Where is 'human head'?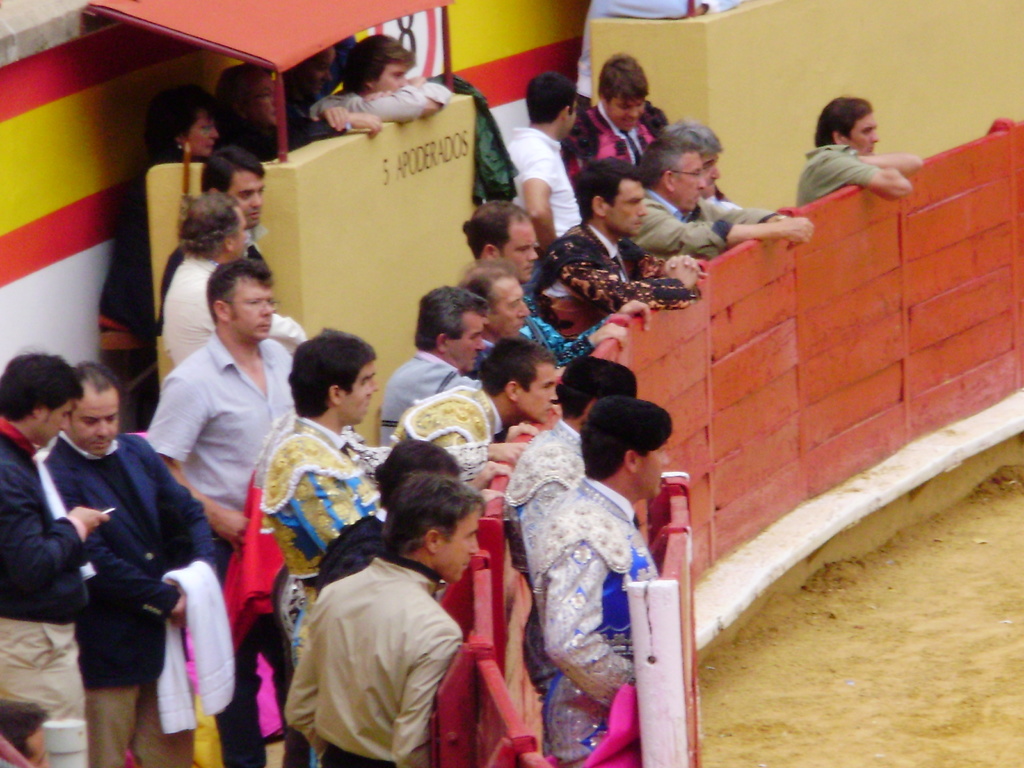
locate(345, 35, 417, 102).
